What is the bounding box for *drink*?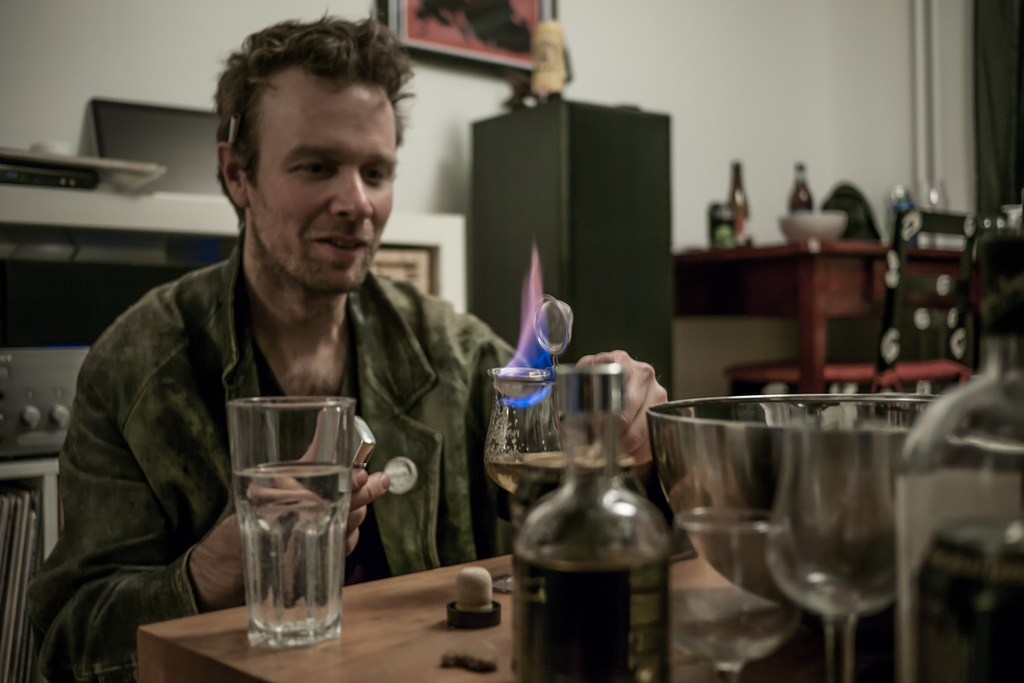
bbox=(505, 552, 692, 682).
